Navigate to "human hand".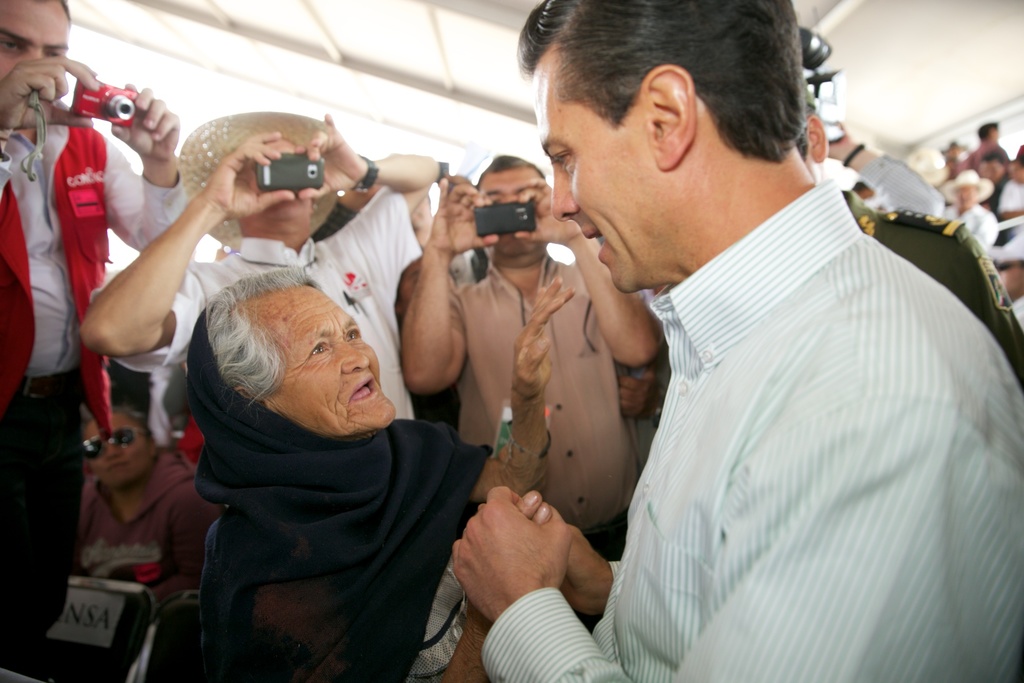
Navigation target: l=295, t=110, r=368, b=199.
